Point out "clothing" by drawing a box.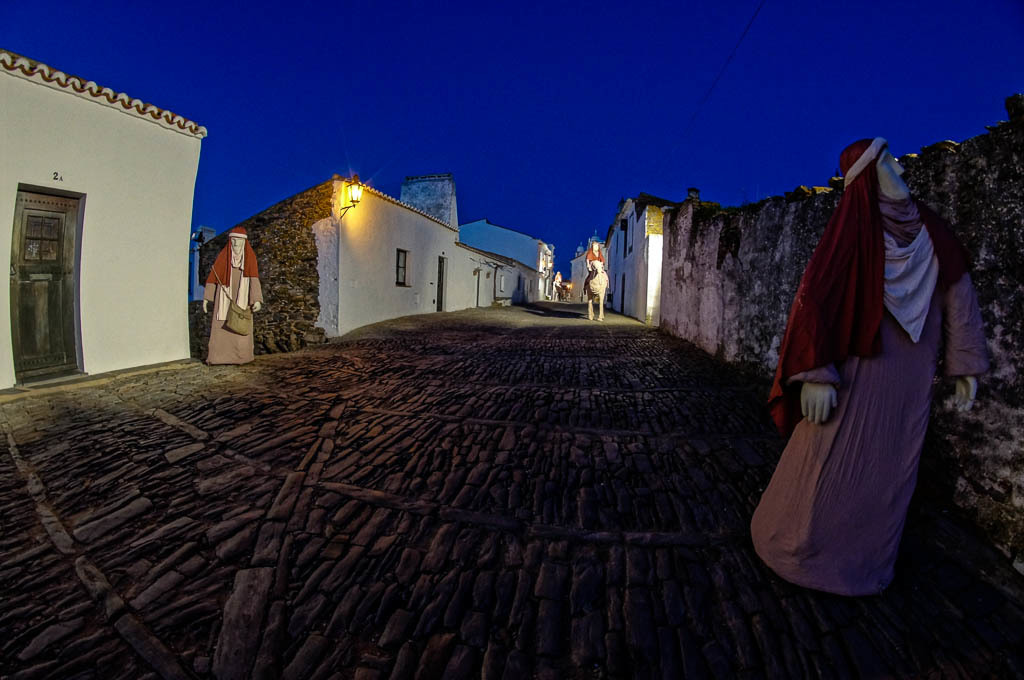
<bbox>203, 226, 264, 362</bbox>.
